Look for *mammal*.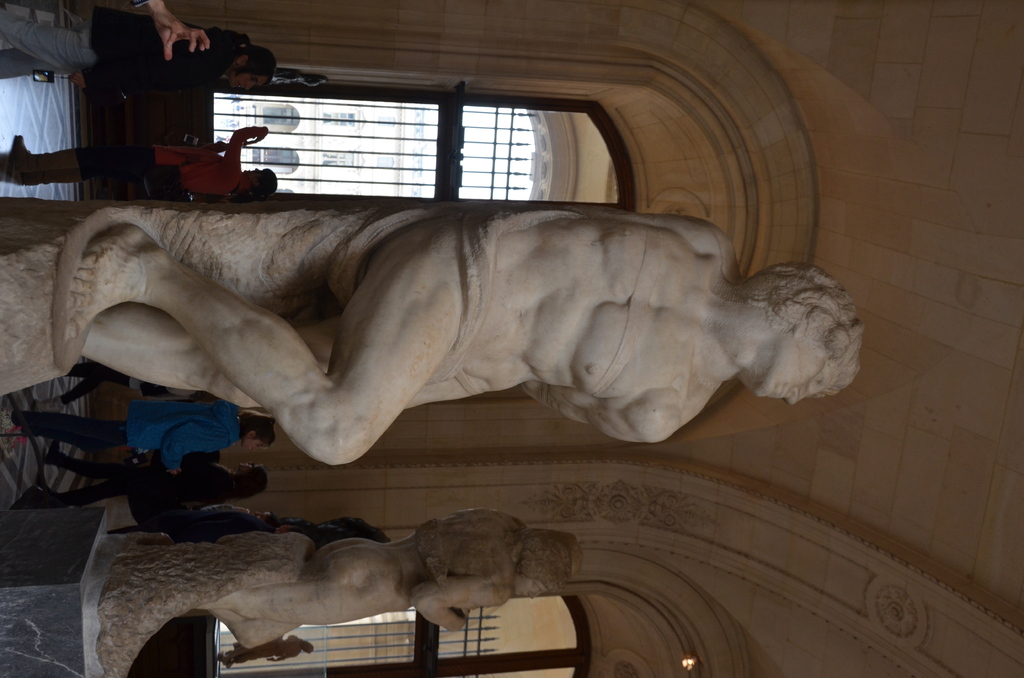
Found: x1=16 y1=126 x2=276 y2=197.
